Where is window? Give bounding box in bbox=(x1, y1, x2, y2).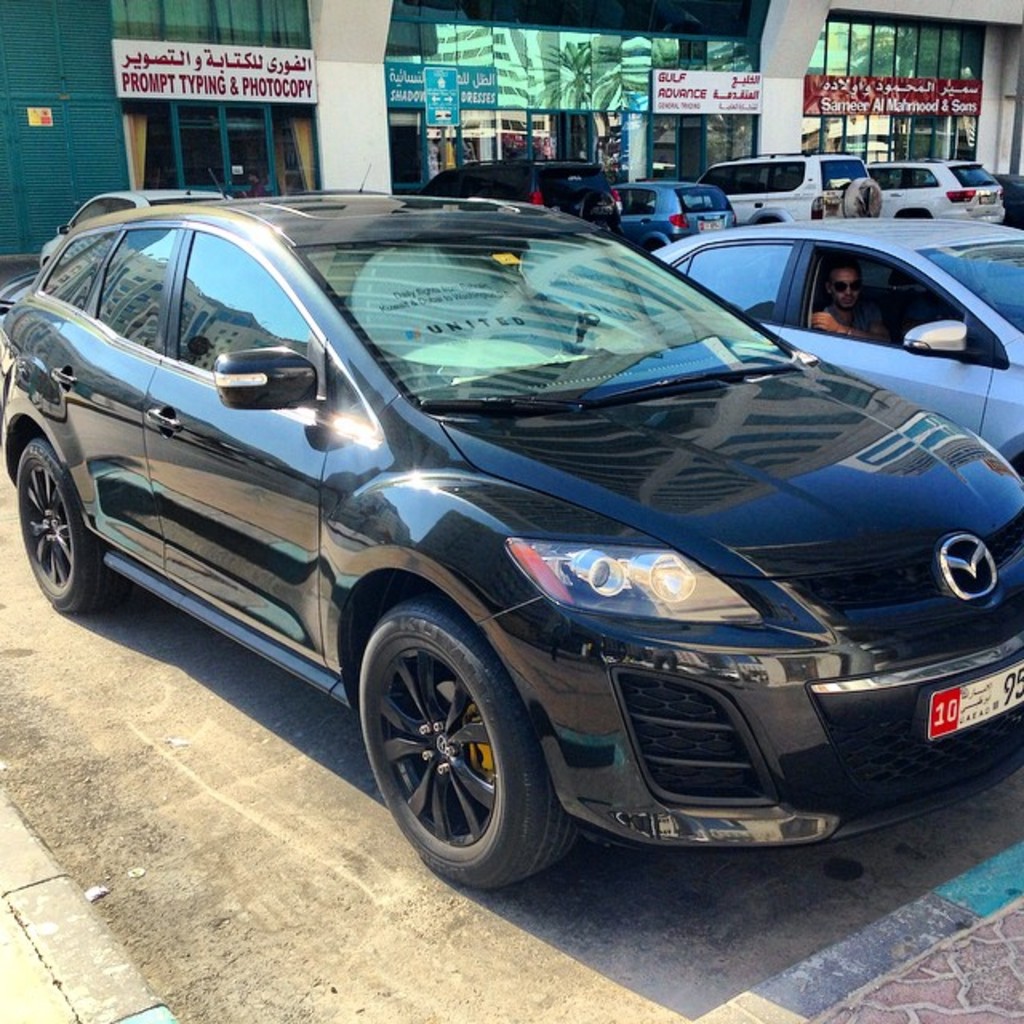
bbox=(395, 5, 774, 195).
